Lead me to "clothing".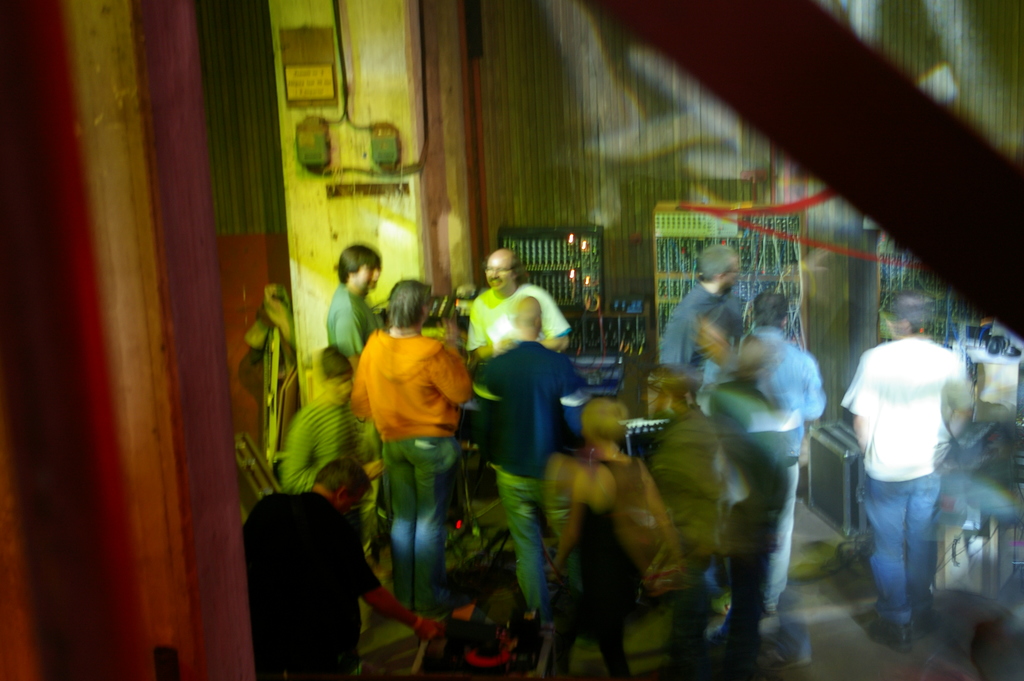
Lead to detection(557, 444, 651, 675).
